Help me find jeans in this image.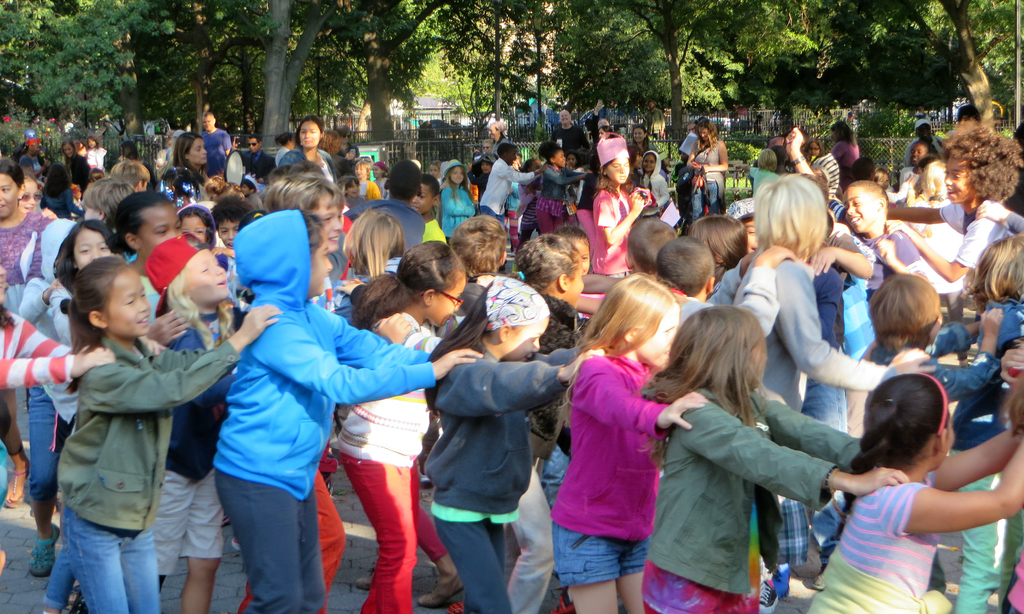
Found it: locate(555, 524, 655, 589).
